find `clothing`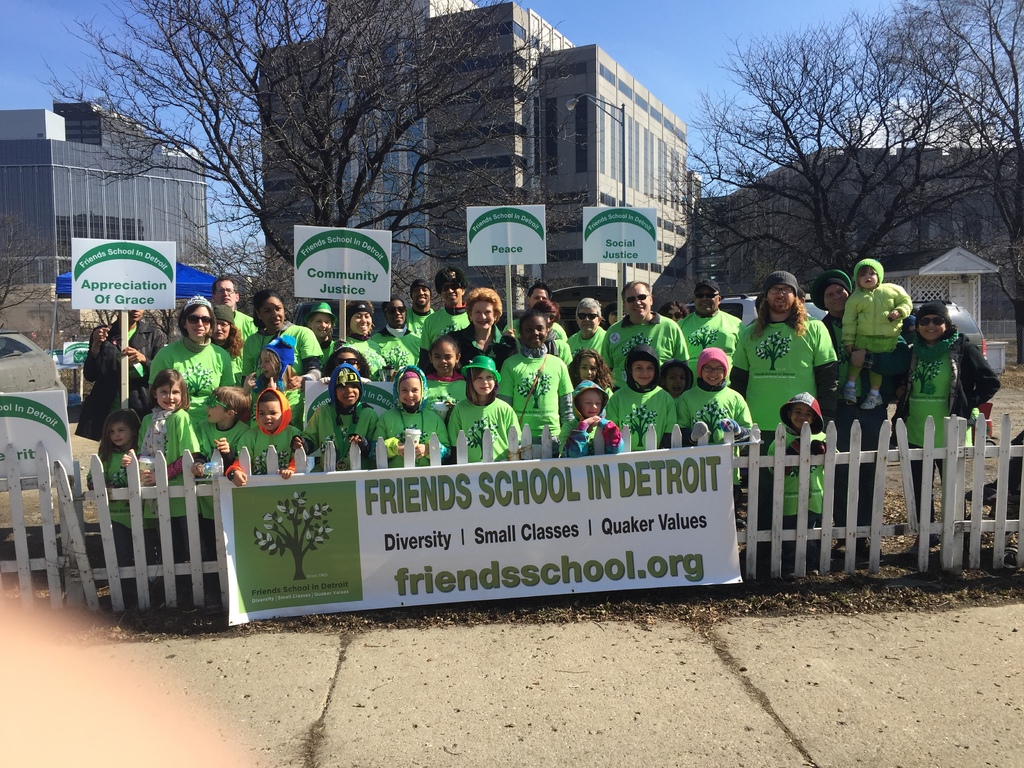
<region>596, 301, 692, 384</region>
